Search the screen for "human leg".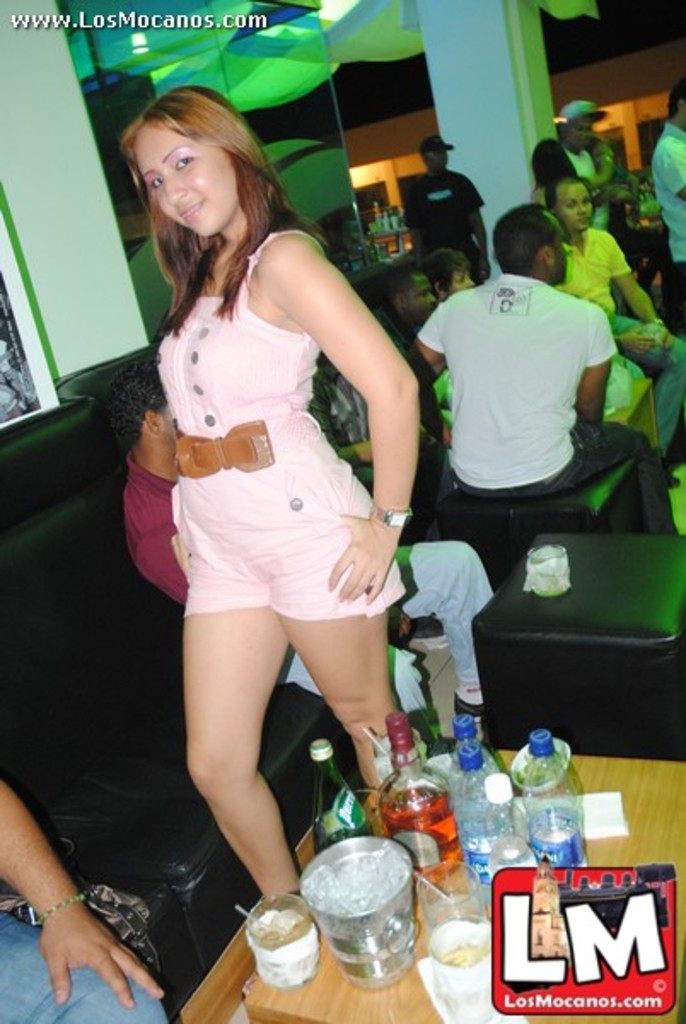
Found at rect(169, 553, 300, 937).
